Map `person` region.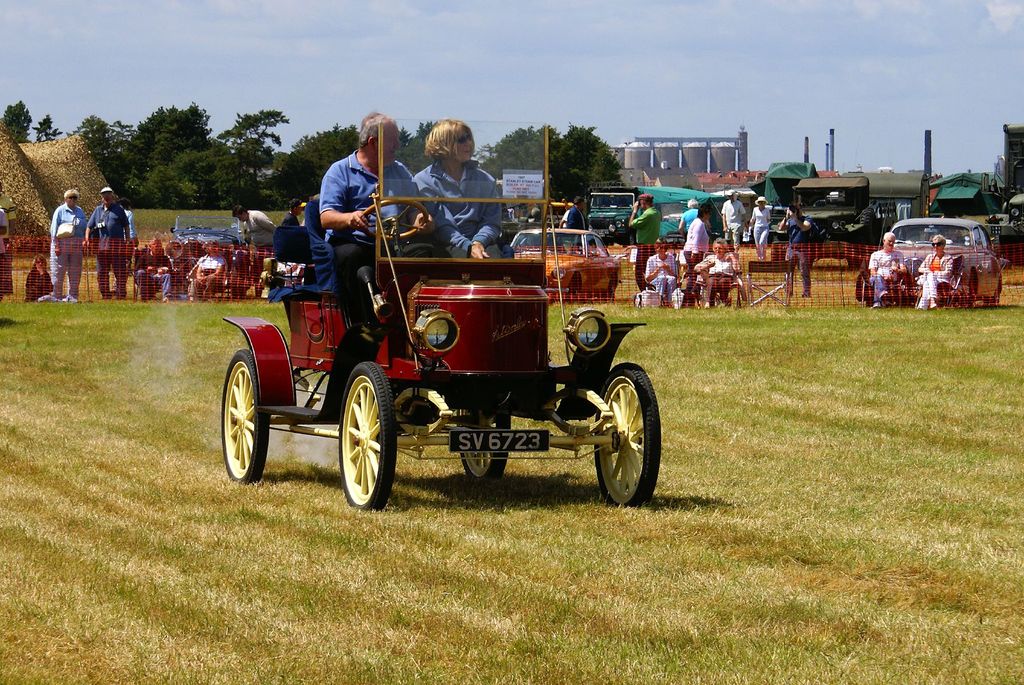
Mapped to l=88, t=187, r=132, b=301.
